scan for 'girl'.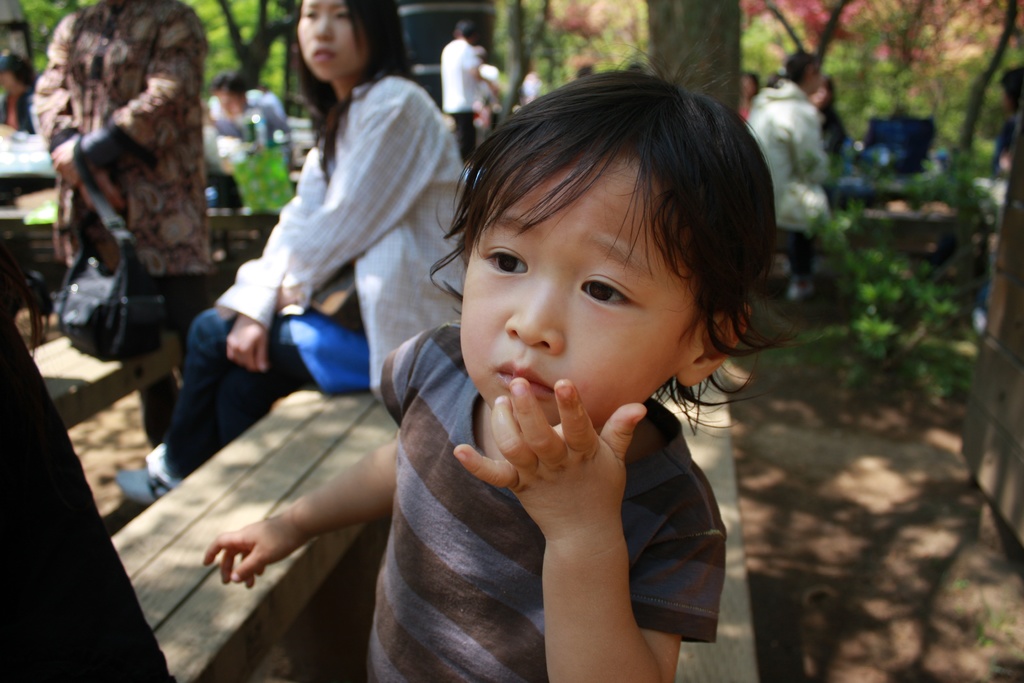
Scan result: x1=200, y1=47, x2=799, y2=682.
